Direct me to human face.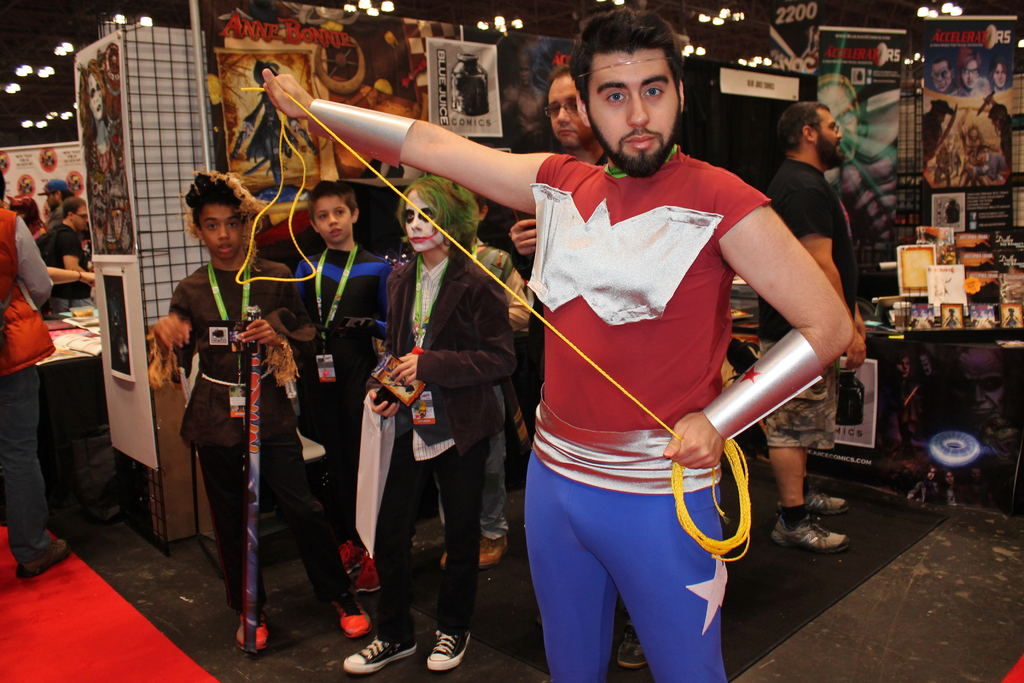
Direction: [929,63,947,92].
